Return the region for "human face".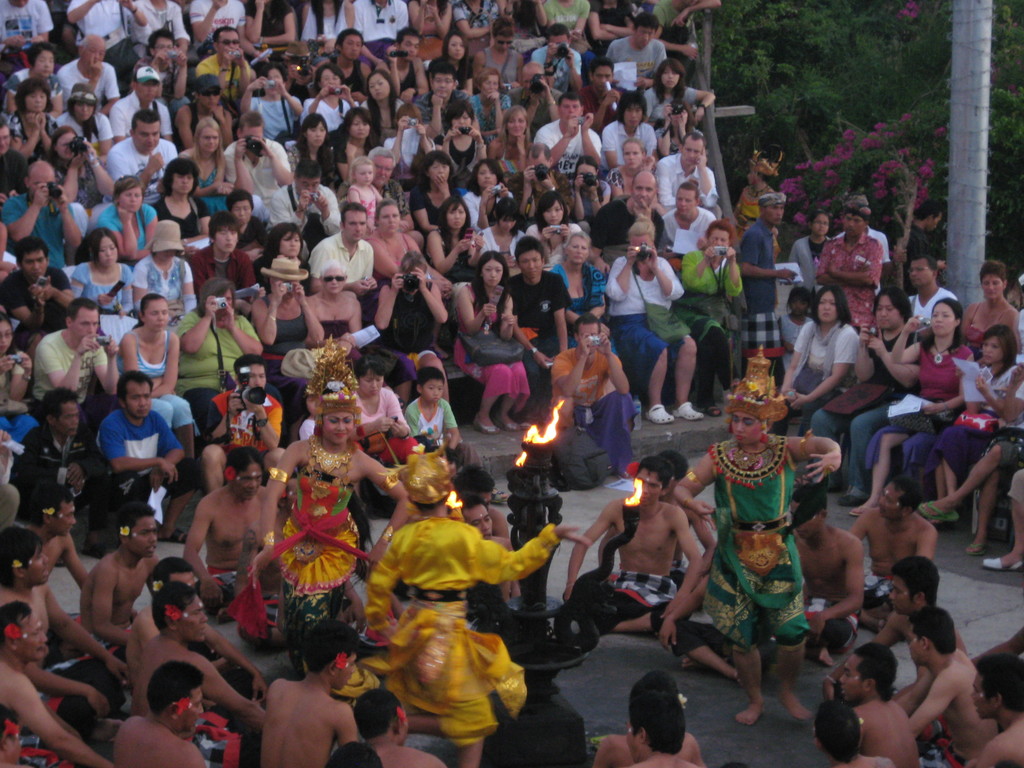
818/289/838/324.
